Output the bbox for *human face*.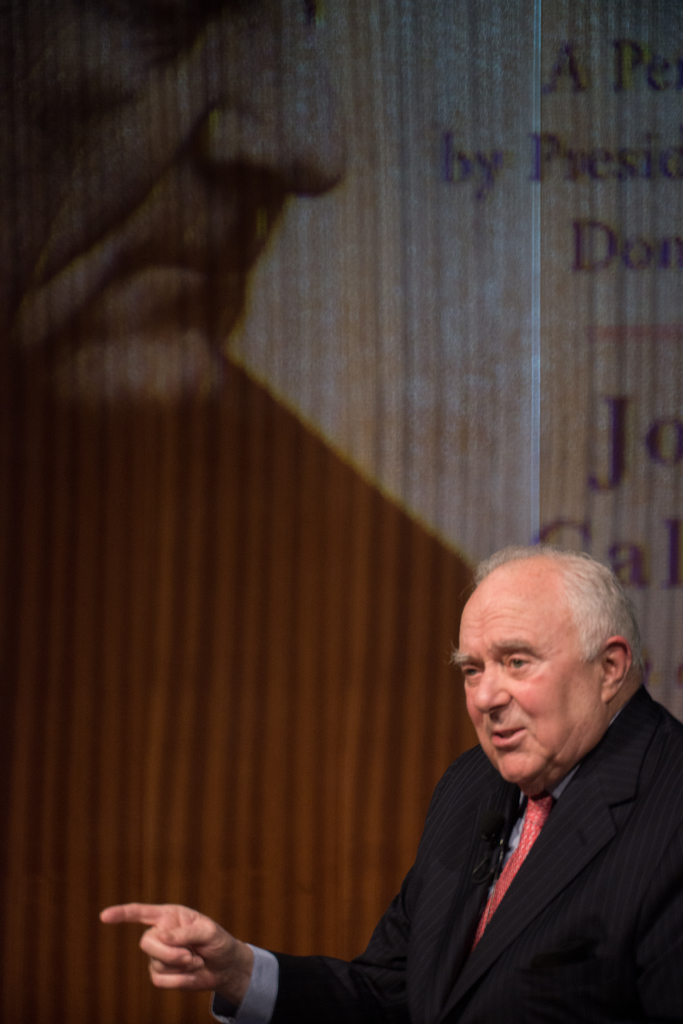
0/0/348/403.
